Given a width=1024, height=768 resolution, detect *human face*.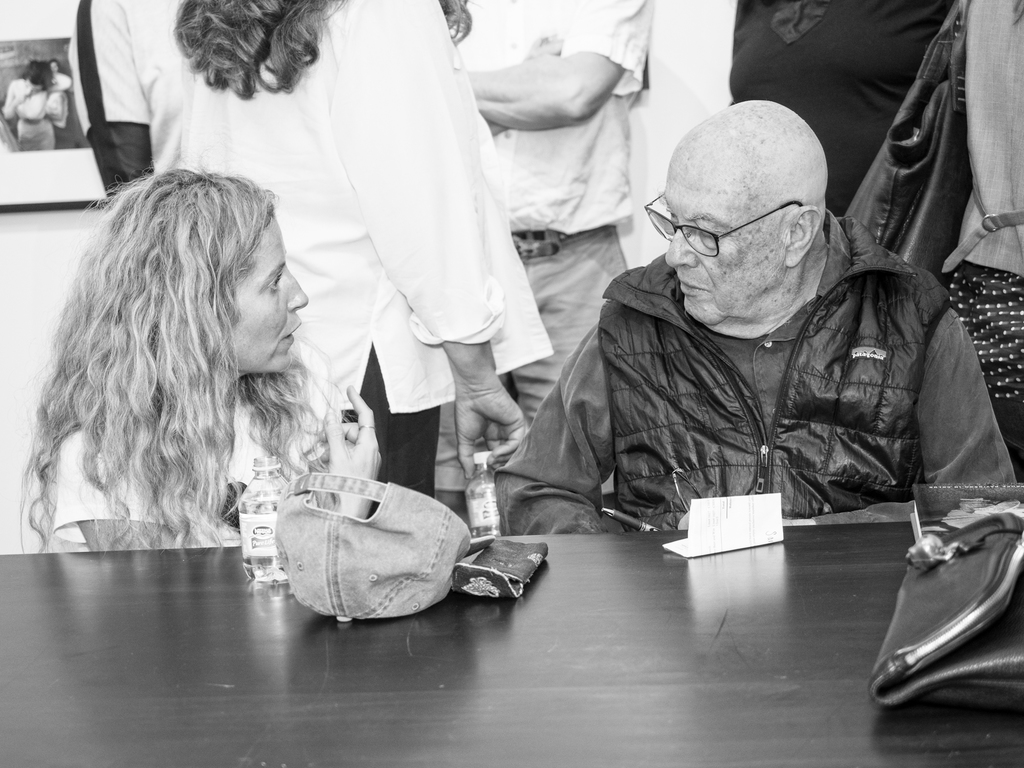
crop(223, 212, 308, 376).
